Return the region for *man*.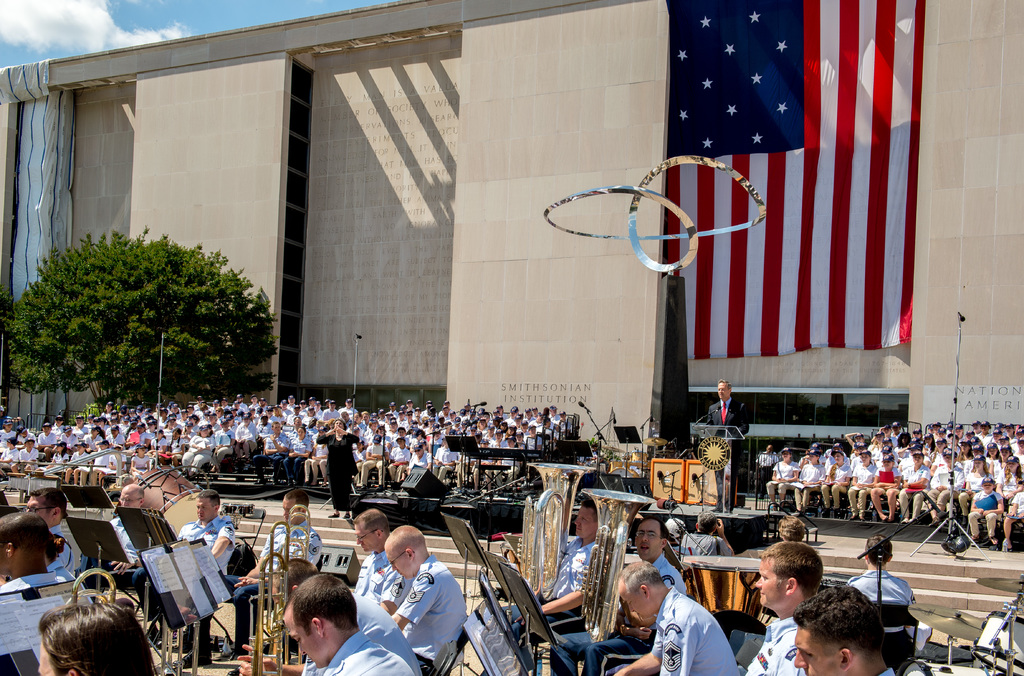
bbox=[176, 488, 234, 650].
